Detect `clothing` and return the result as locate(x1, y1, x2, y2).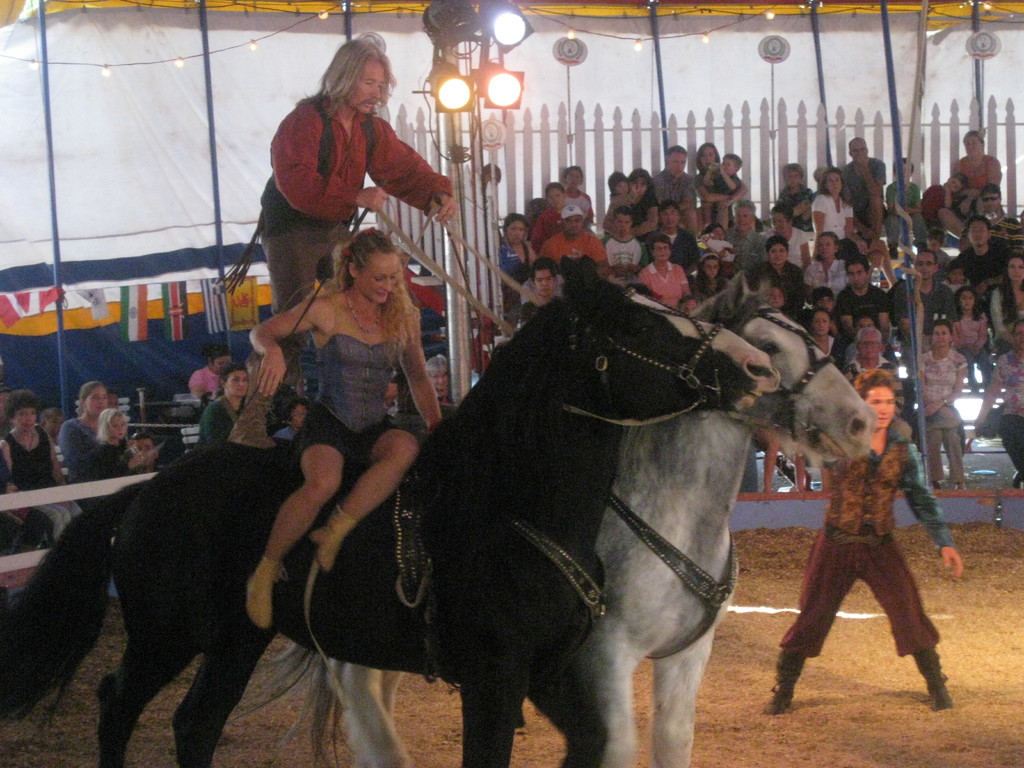
locate(497, 237, 531, 312).
